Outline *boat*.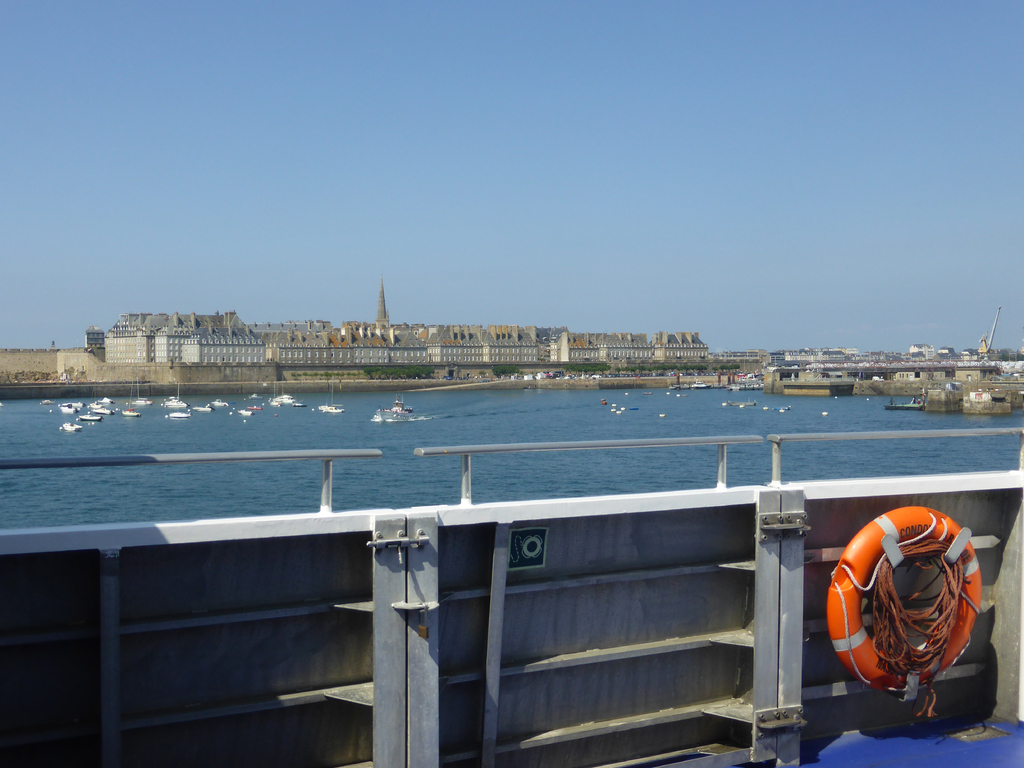
Outline: 159:385:189:404.
